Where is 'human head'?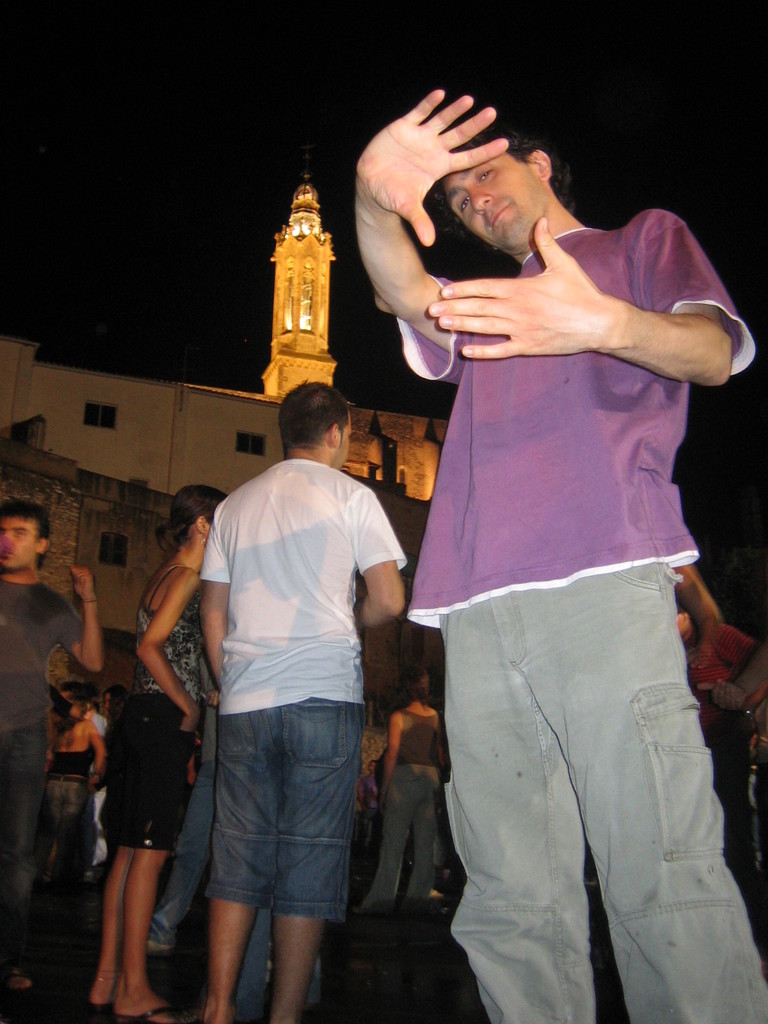
rect(278, 381, 356, 468).
